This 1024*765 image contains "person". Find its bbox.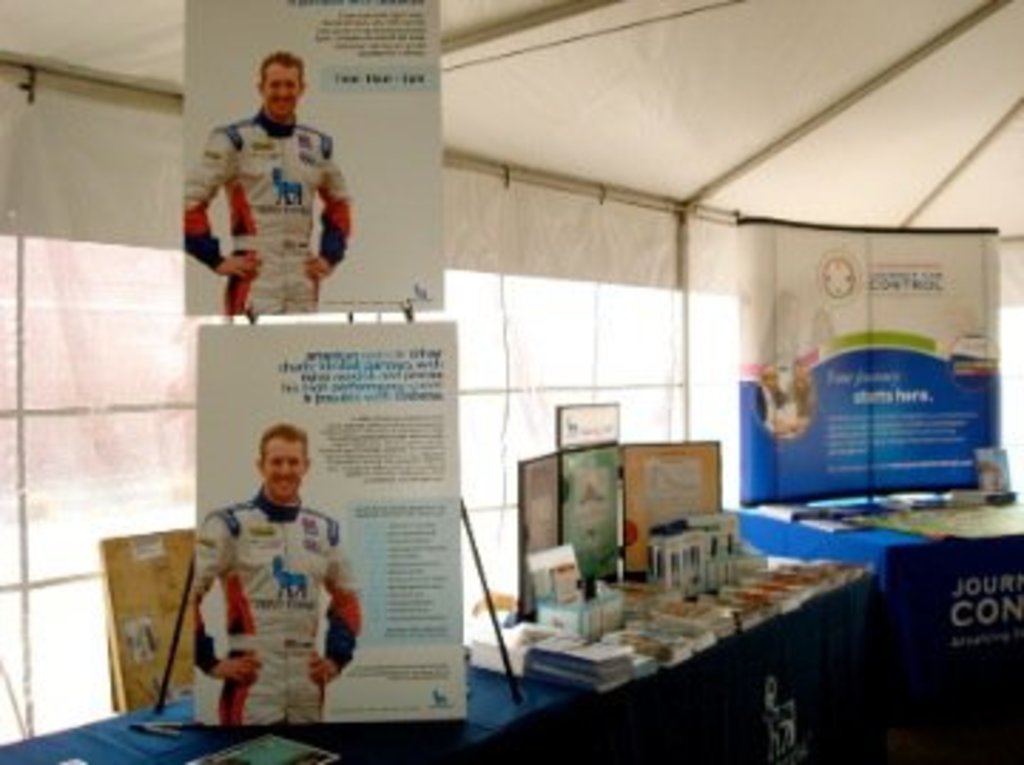
176/46/353/313.
